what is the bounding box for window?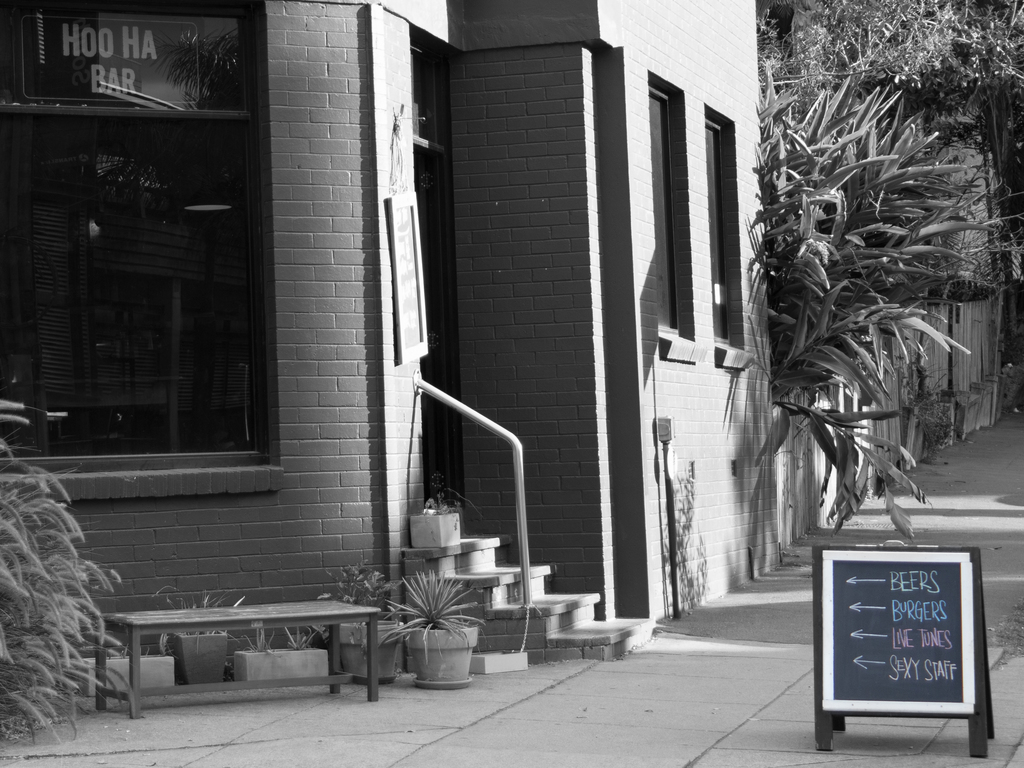
(left=35, top=4, right=281, bottom=503).
